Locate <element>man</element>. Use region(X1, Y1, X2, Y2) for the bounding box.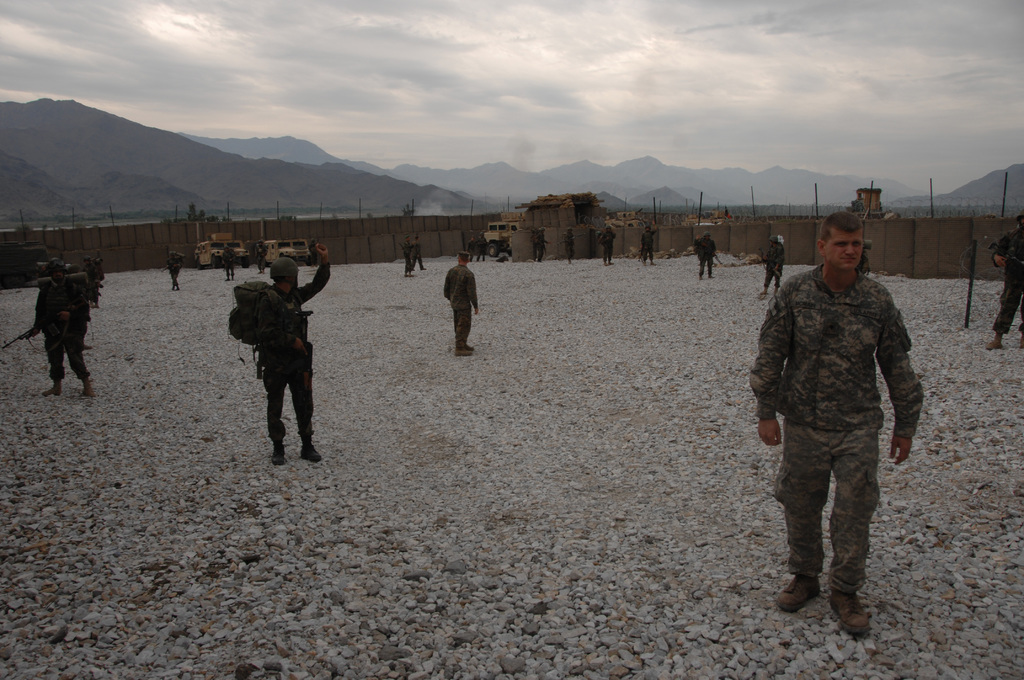
region(444, 254, 481, 356).
